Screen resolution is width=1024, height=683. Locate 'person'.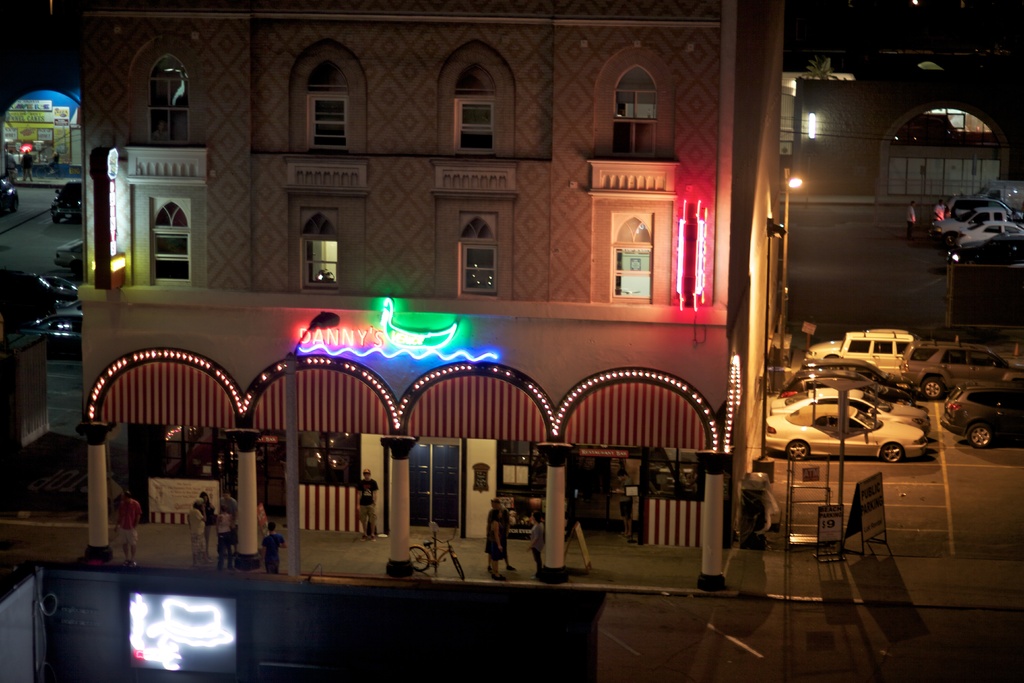
rect(931, 202, 948, 230).
